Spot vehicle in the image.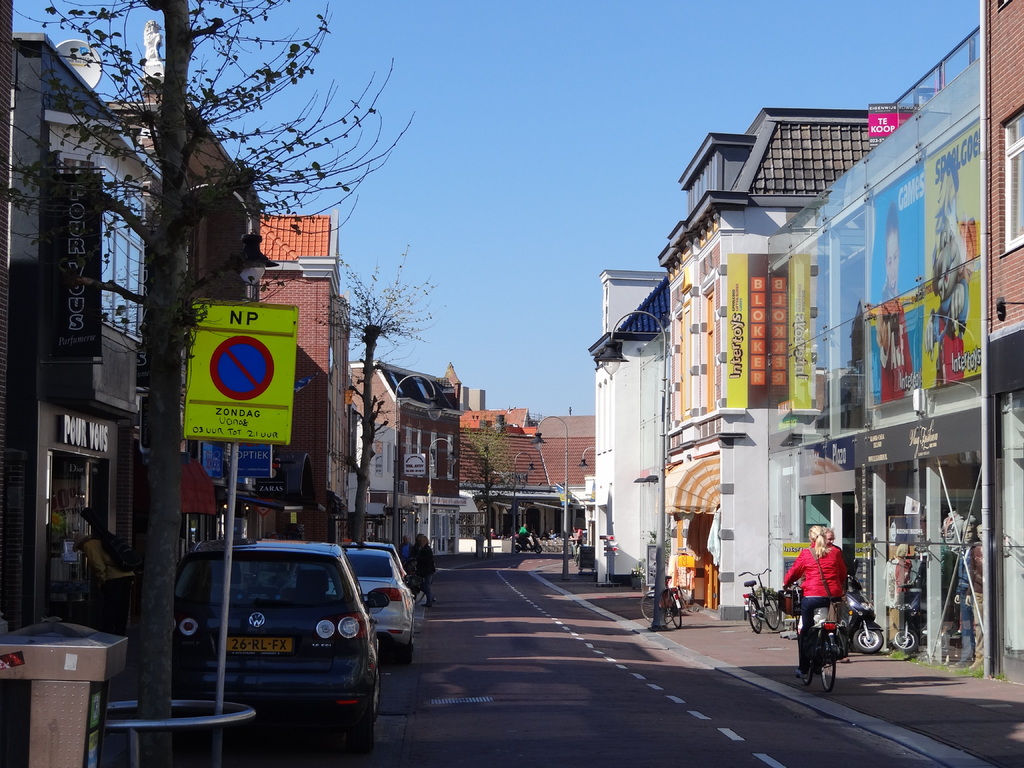
vehicle found at {"x1": 793, "y1": 577, "x2": 833, "y2": 685}.
